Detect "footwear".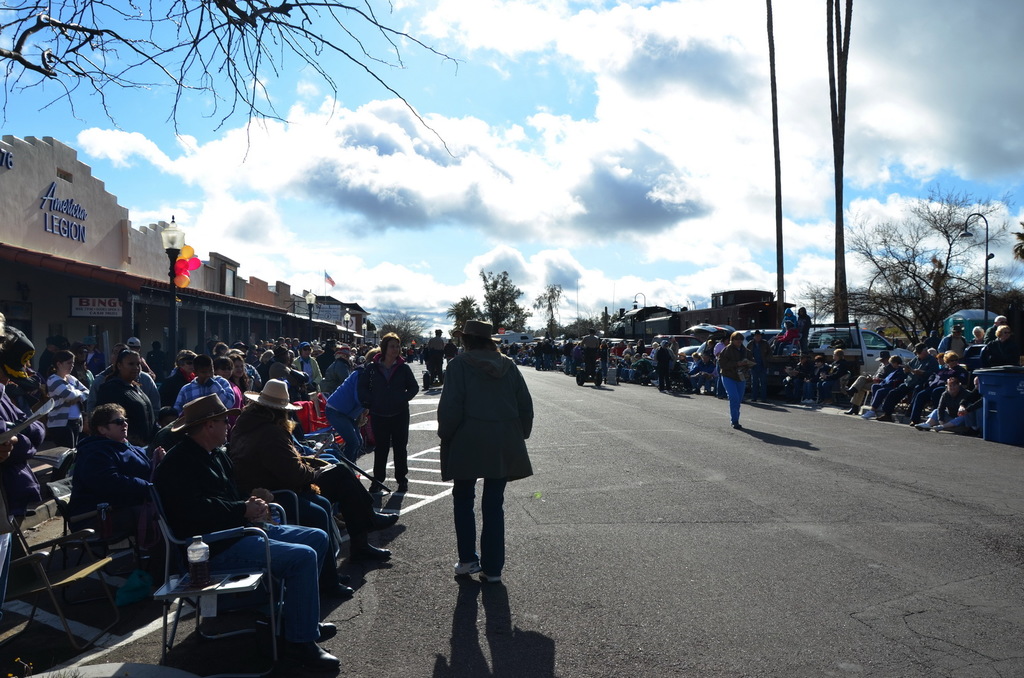
Detected at (845, 407, 858, 416).
